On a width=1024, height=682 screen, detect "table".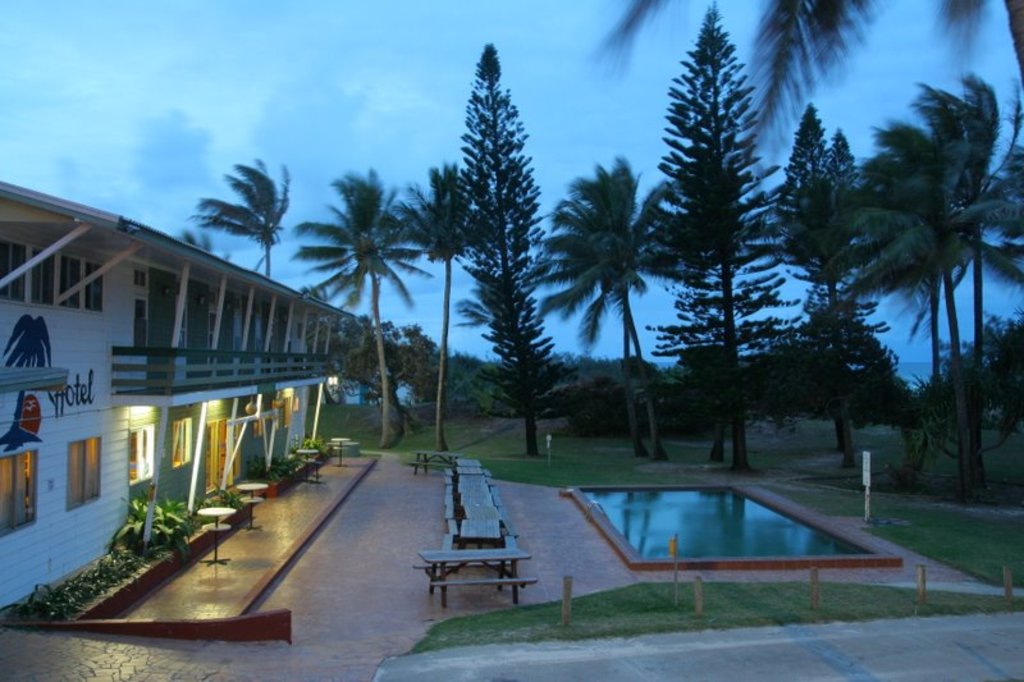
bbox=[457, 518, 504, 548].
